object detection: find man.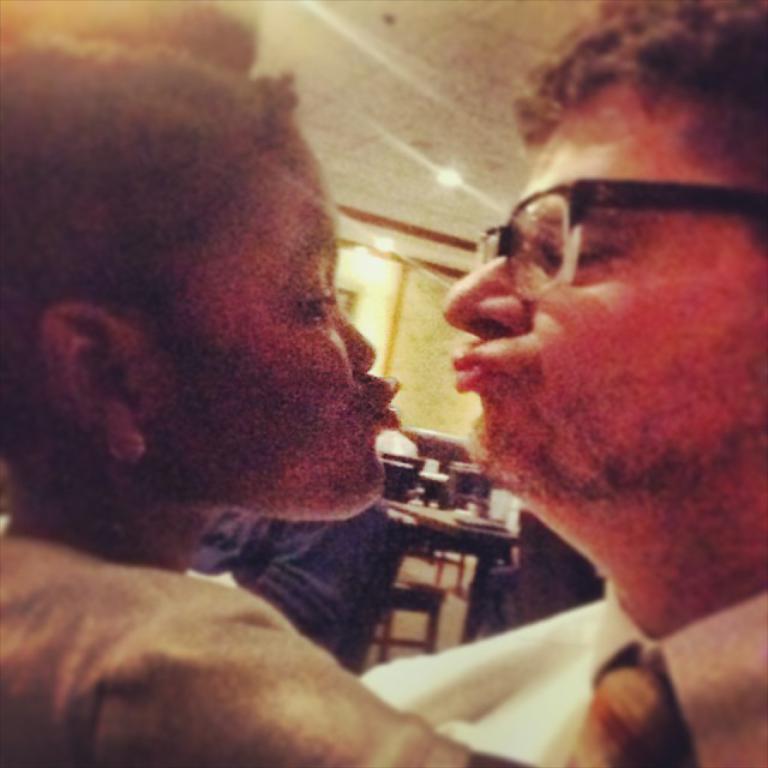
[347,0,767,767].
